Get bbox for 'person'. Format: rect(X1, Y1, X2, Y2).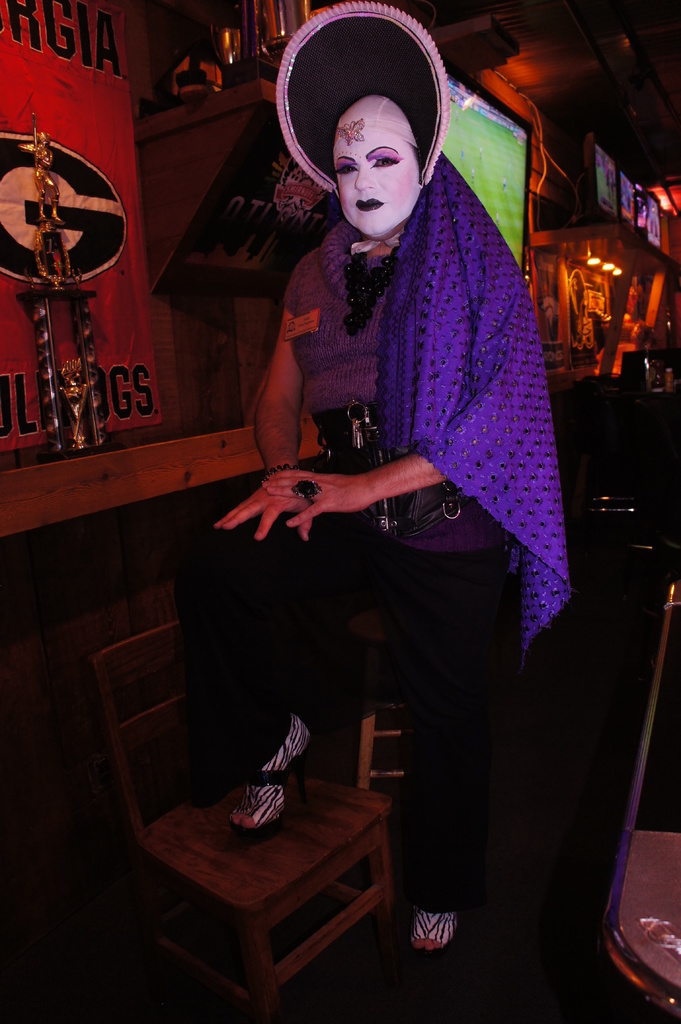
rect(226, 24, 572, 947).
